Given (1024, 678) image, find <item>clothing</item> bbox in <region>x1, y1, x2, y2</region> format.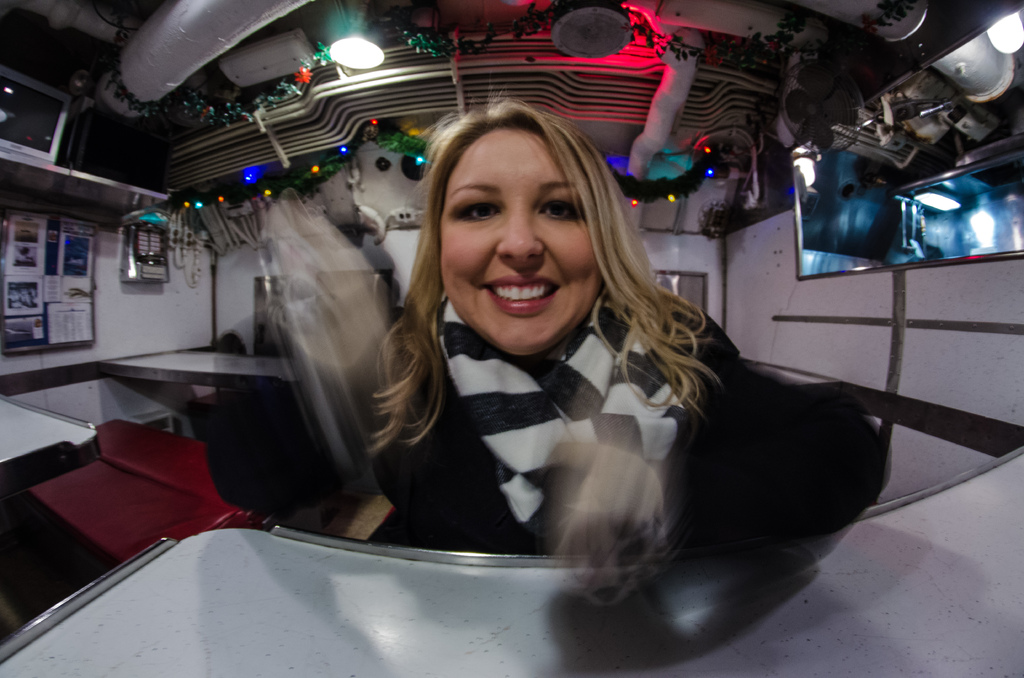
<region>219, 191, 875, 603</region>.
